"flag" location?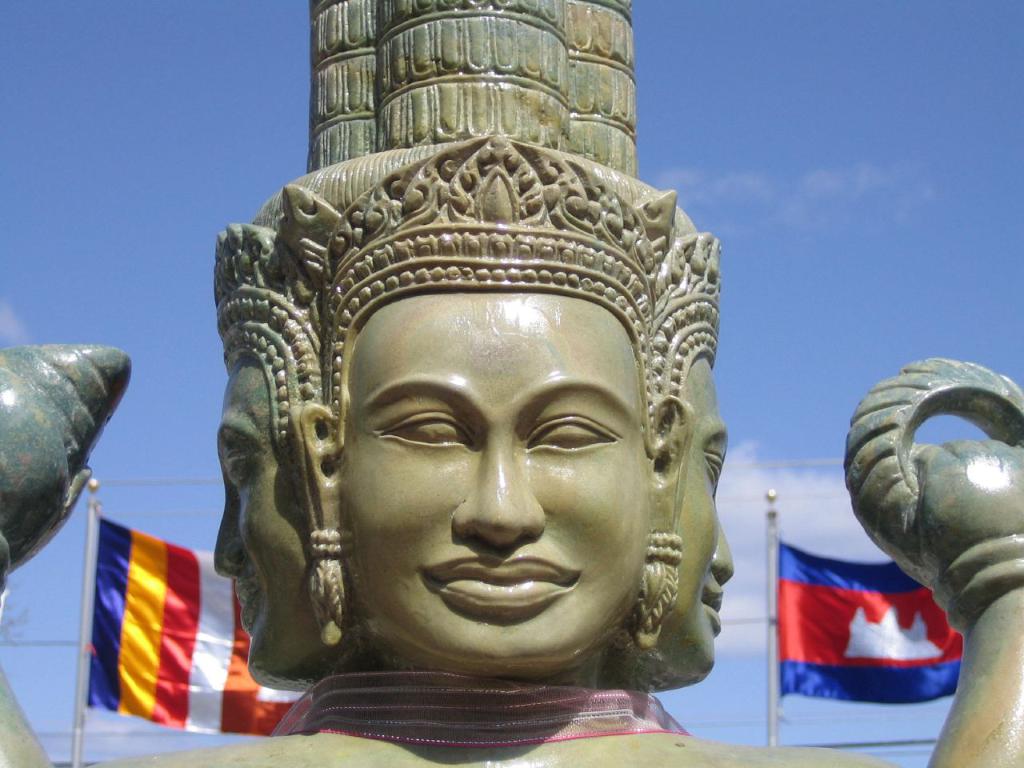
bbox=(82, 514, 310, 734)
